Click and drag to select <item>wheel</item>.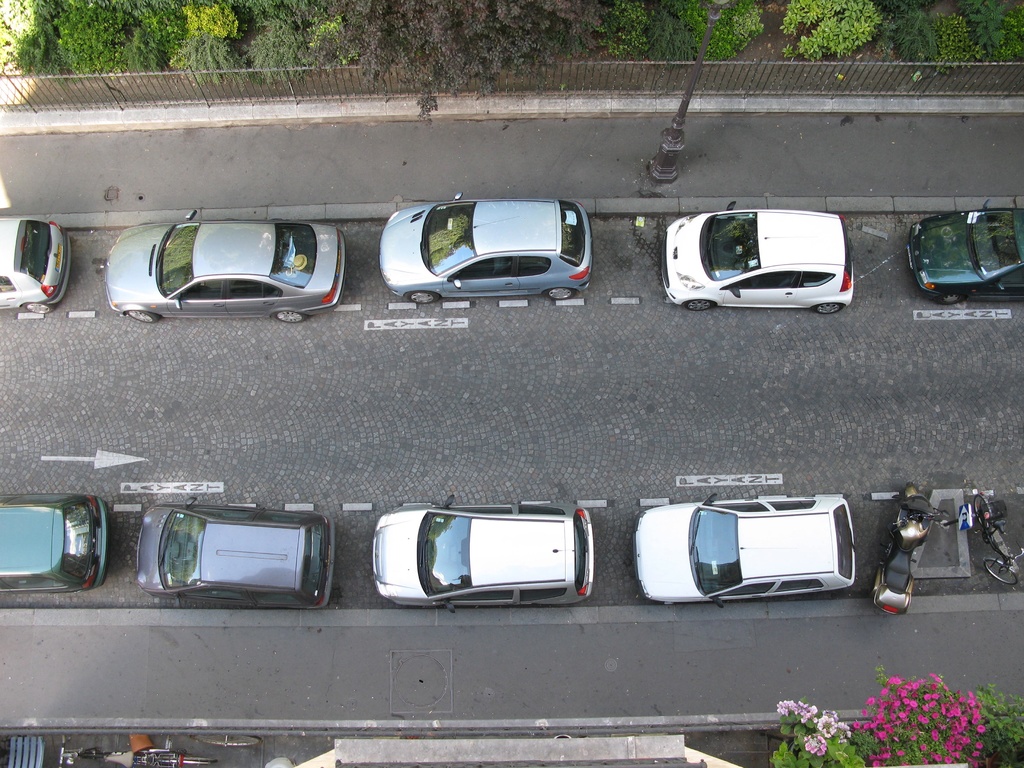
Selection: <box>545,289,575,300</box>.
